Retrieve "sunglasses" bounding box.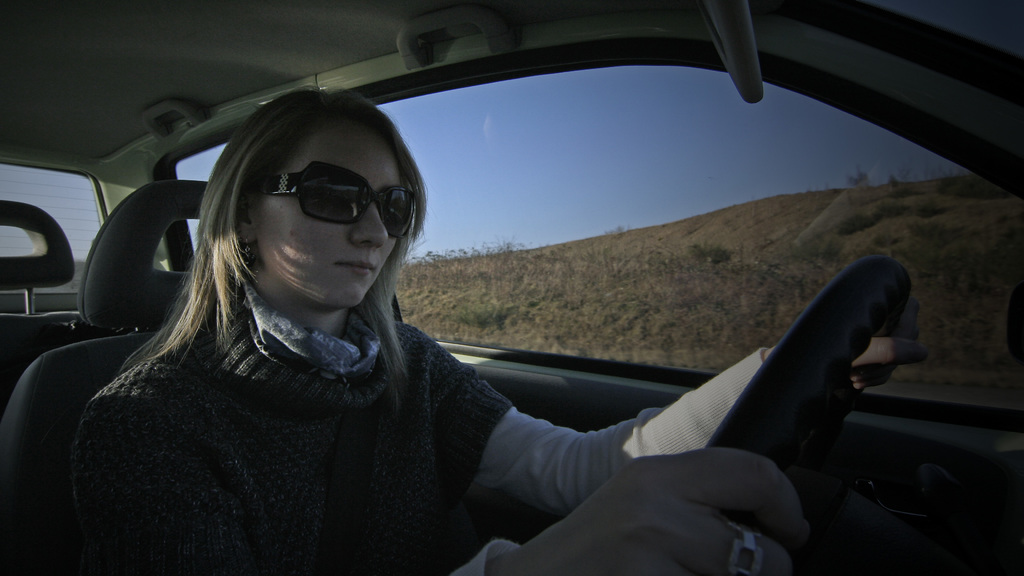
Bounding box: box=[261, 161, 416, 239].
